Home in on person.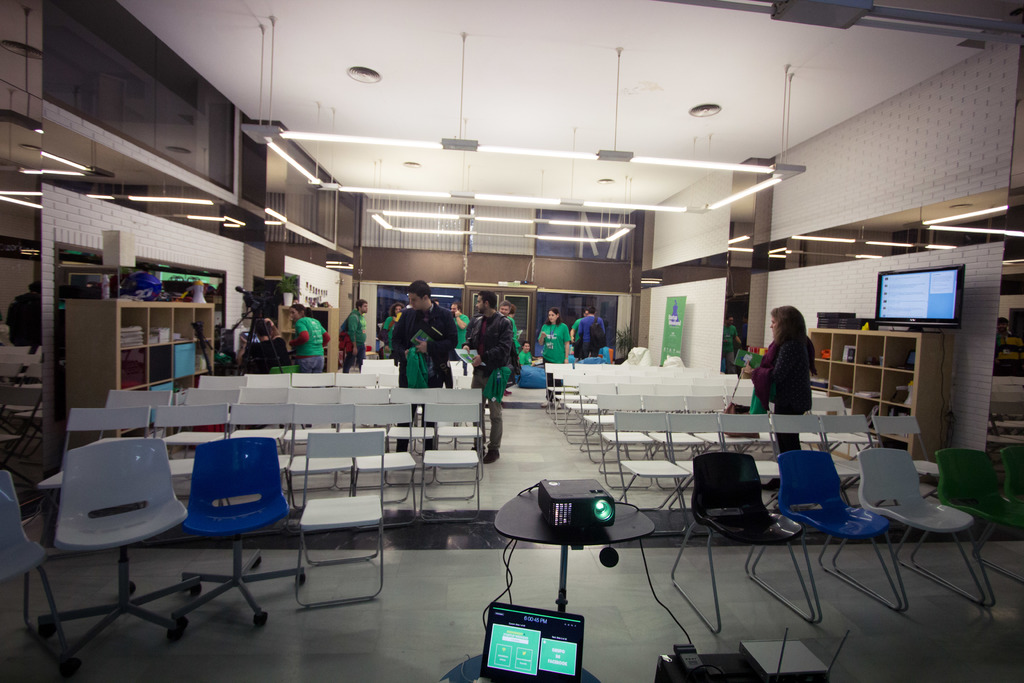
Homed in at 570 304 613 360.
